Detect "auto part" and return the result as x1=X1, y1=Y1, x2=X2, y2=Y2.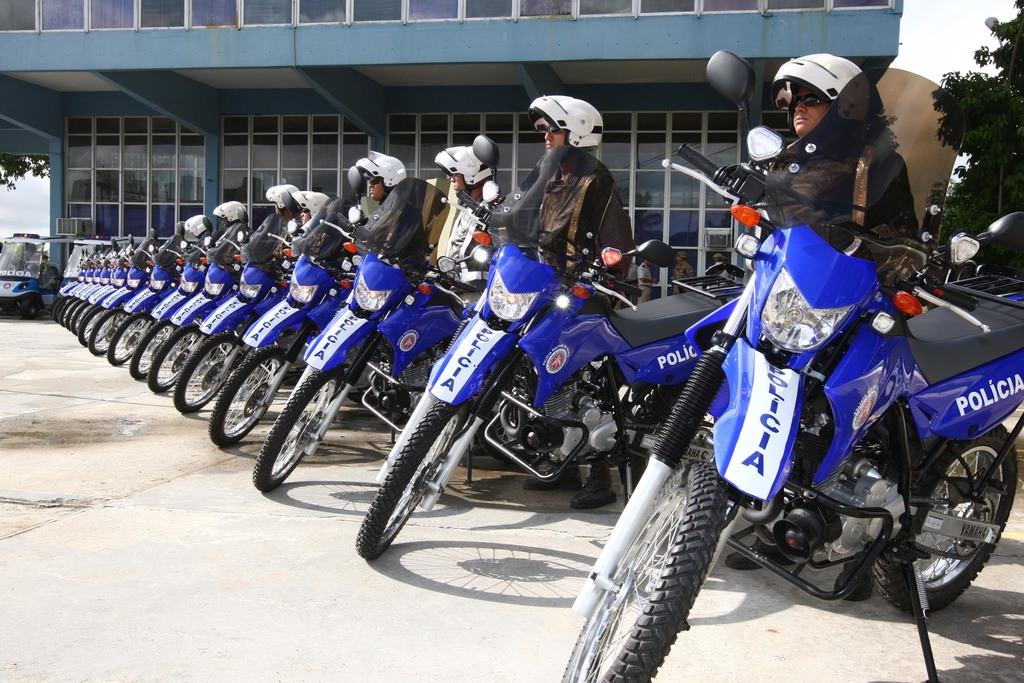
x1=248, y1=365, x2=354, y2=490.
